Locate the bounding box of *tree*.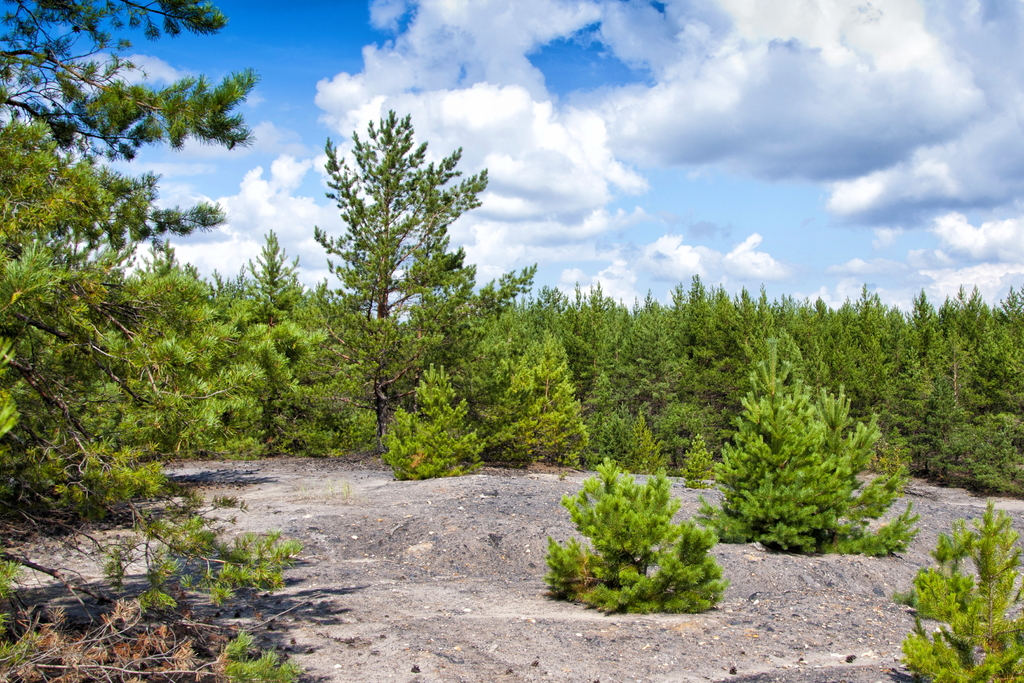
Bounding box: detection(310, 99, 488, 443).
